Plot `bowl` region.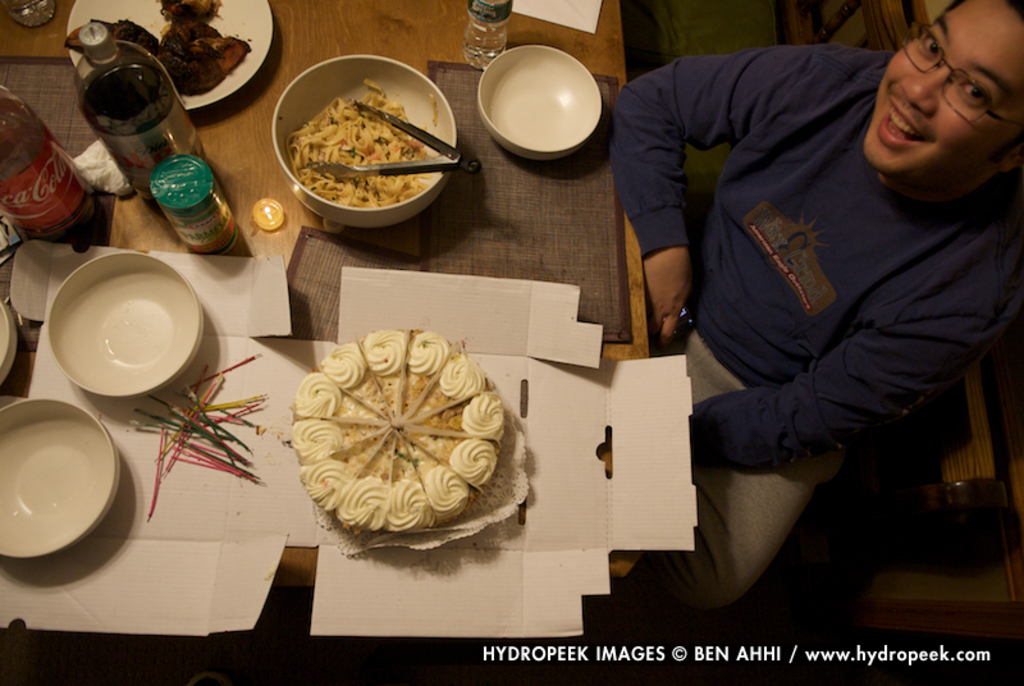
Plotted at box(0, 397, 120, 561).
